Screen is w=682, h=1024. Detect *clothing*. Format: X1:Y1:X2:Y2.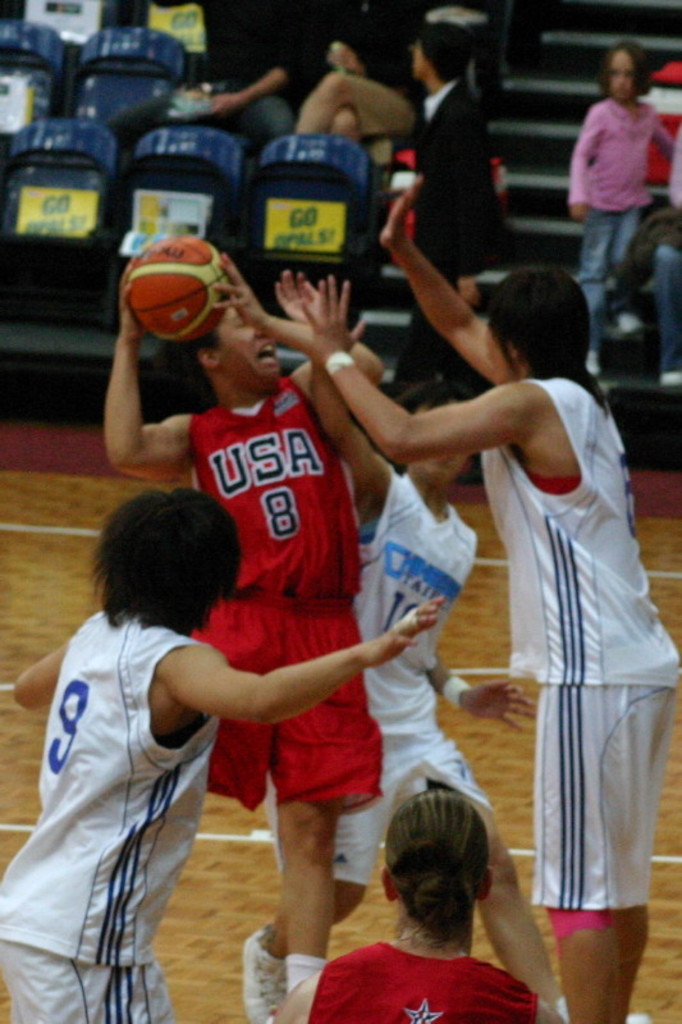
173:388:402:844.
